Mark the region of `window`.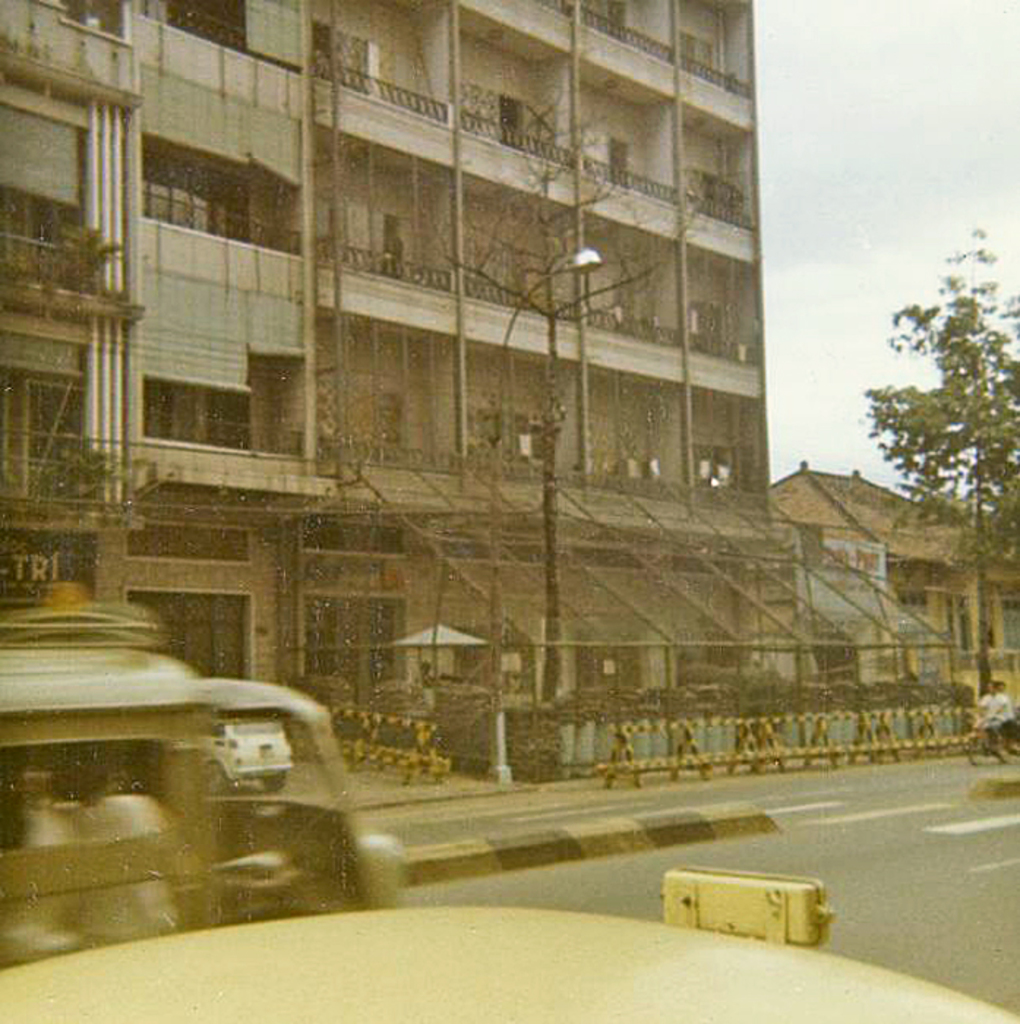
Region: region(139, 154, 252, 243).
